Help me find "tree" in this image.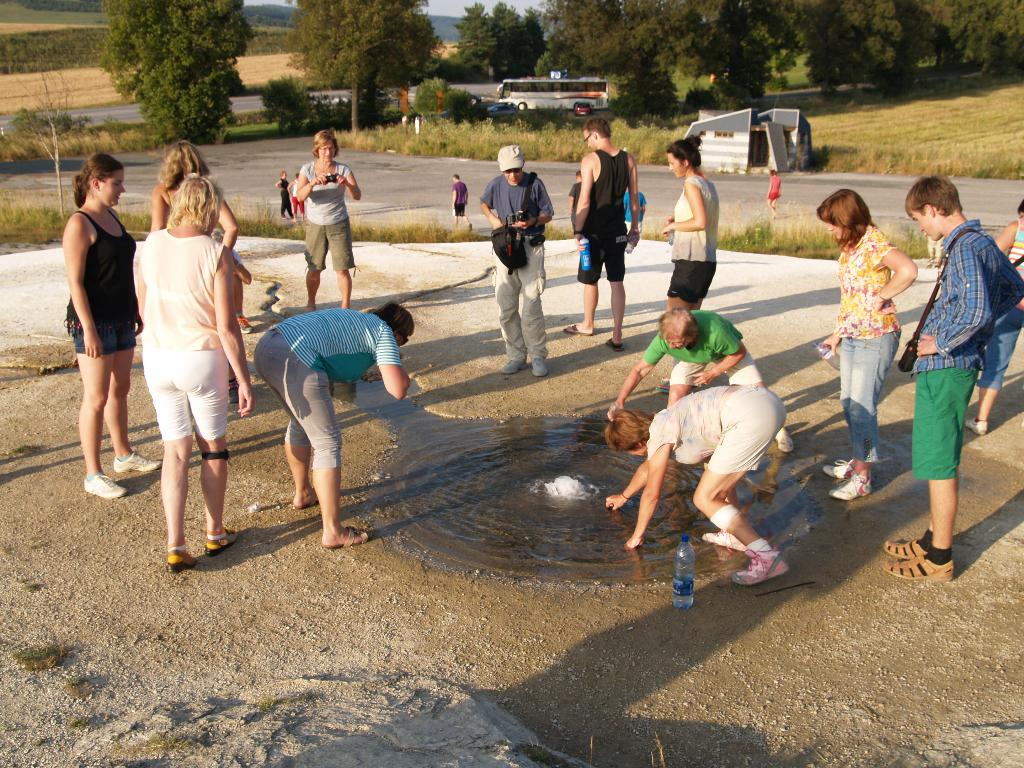
Found it: 301 0 451 138.
